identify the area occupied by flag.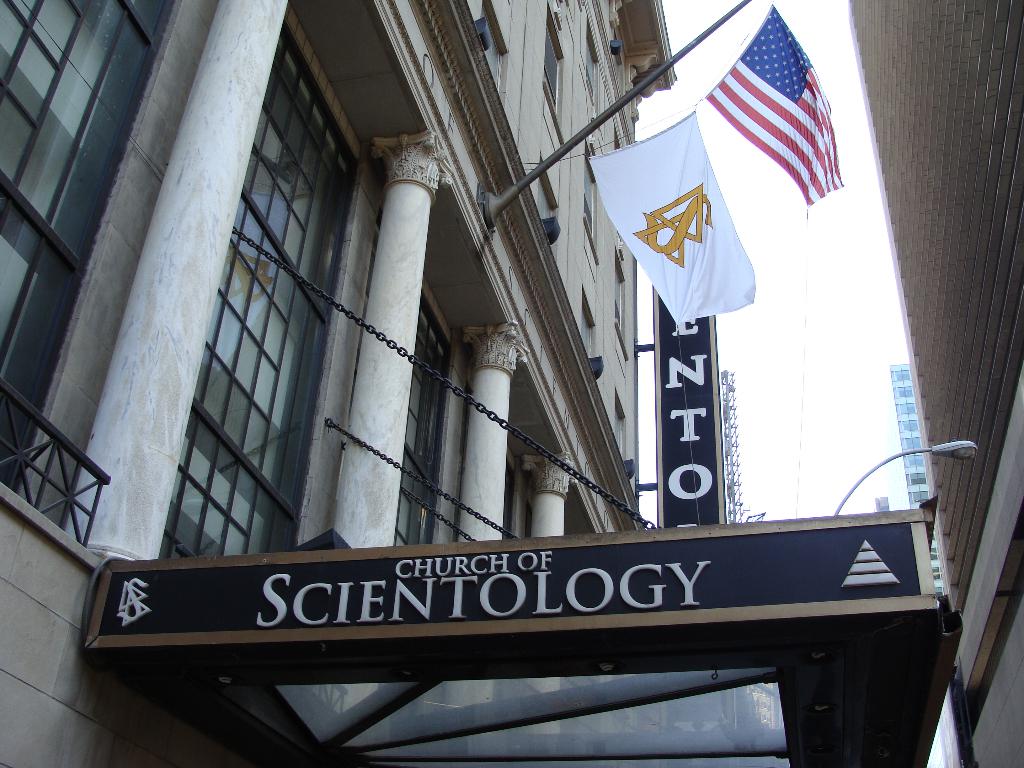
Area: {"left": 588, "top": 109, "right": 759, "bottom": 328}.
